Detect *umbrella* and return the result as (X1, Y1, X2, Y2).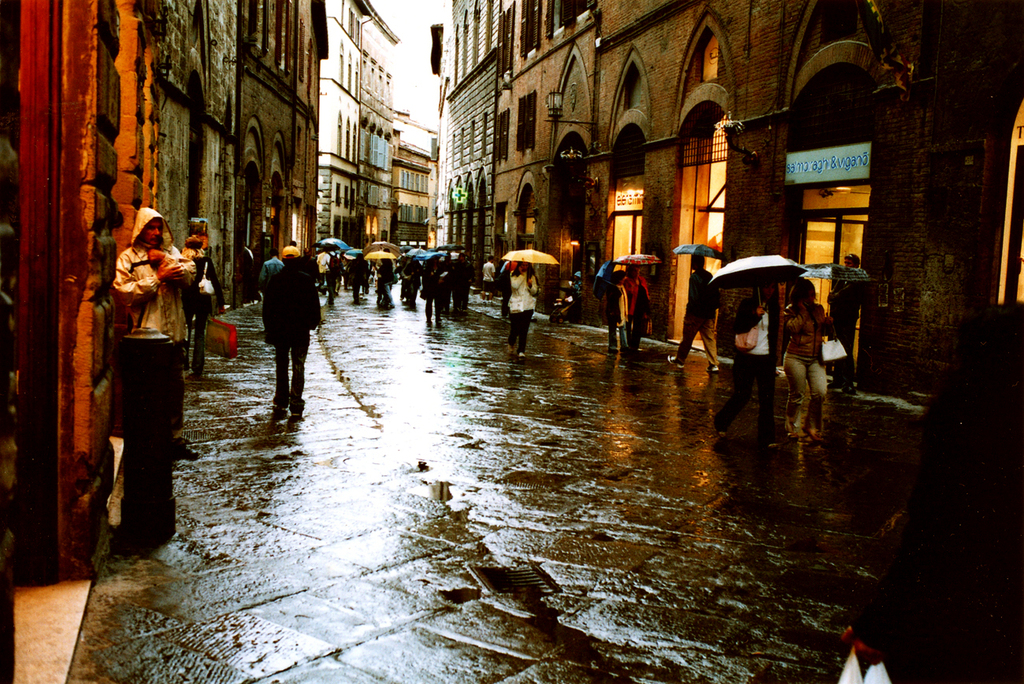
(614, 251, 661, 270).
